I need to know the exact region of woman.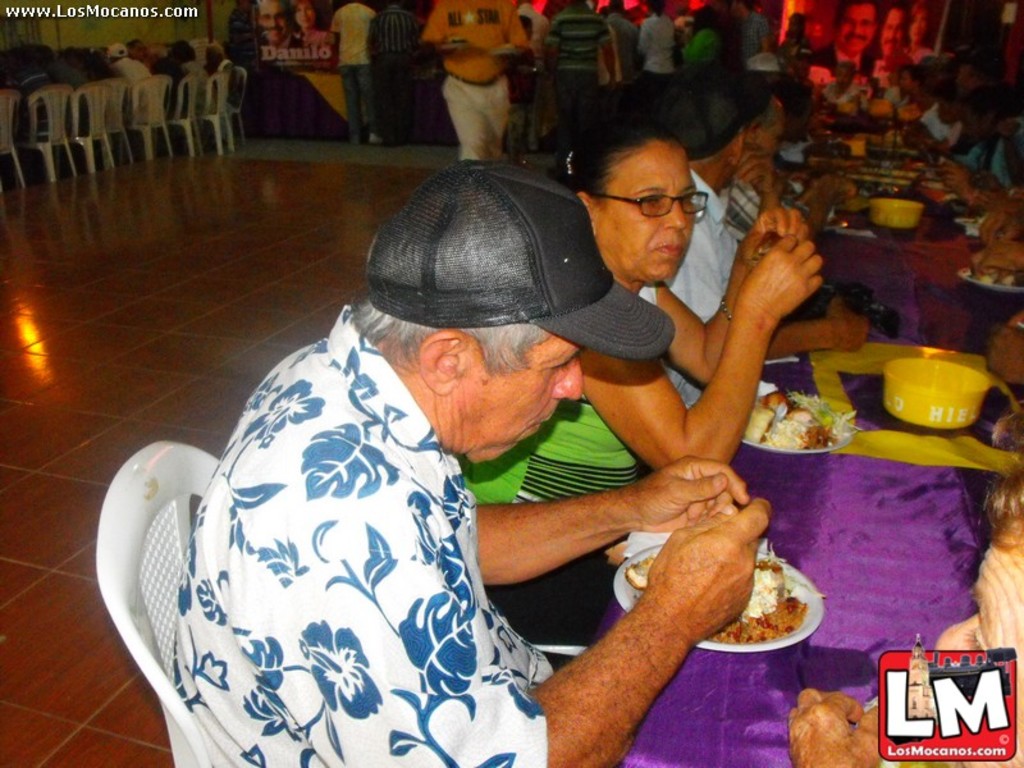
Region: left=777, top=9, right=818, bottom=72.
